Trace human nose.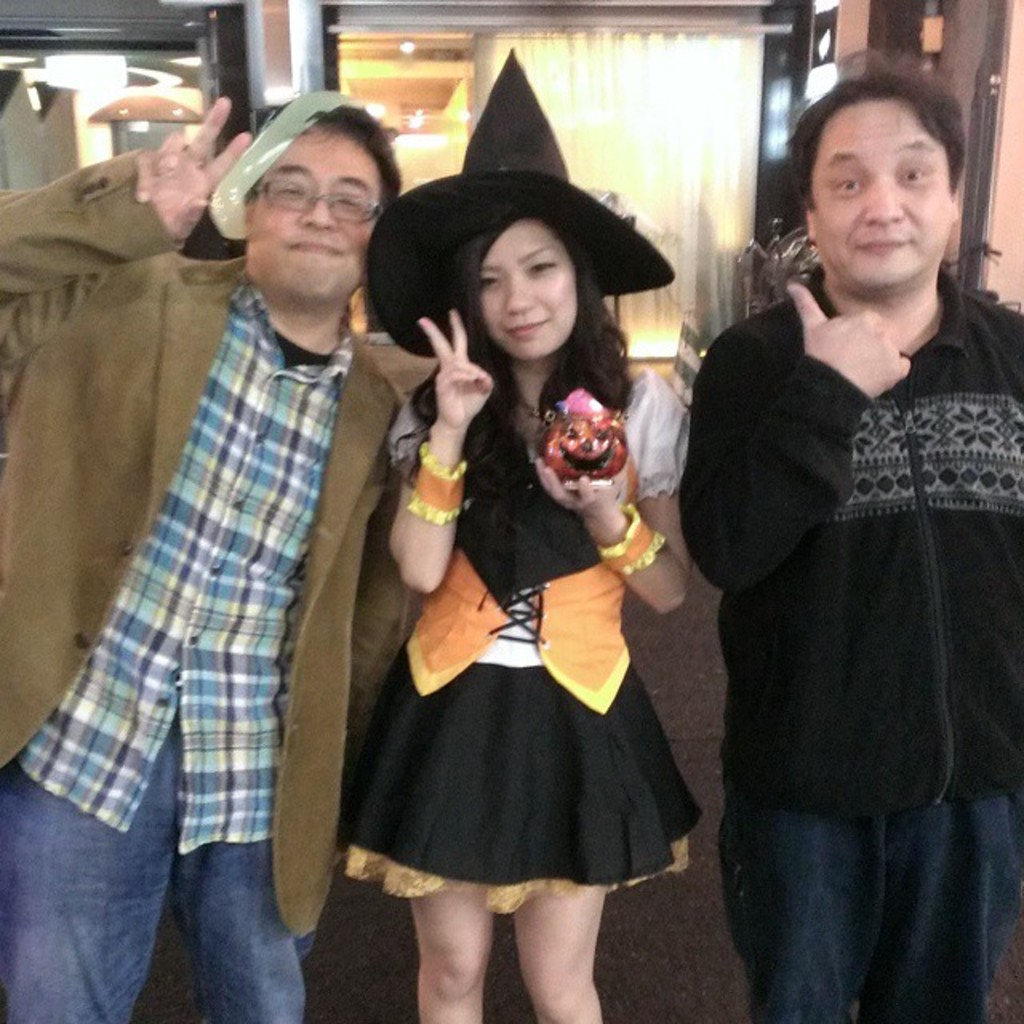
Traced to {"left": 298, "top": 197, "right": 341, "bottom": 232}.
